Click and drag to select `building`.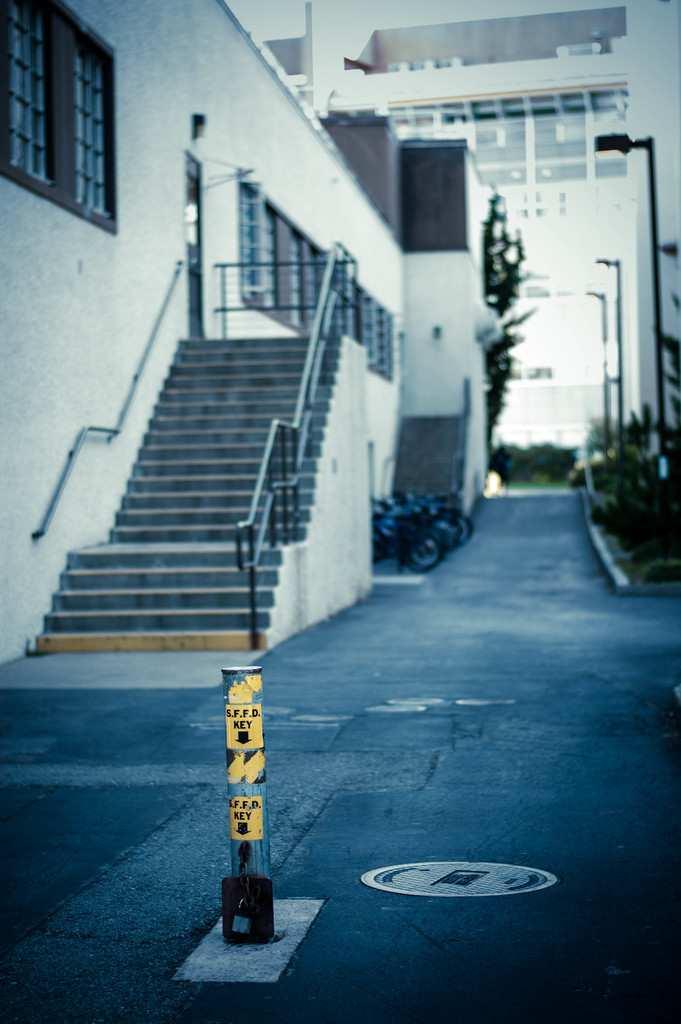
Selection: <bbox>0, 0, 680, 666</bbox>.
